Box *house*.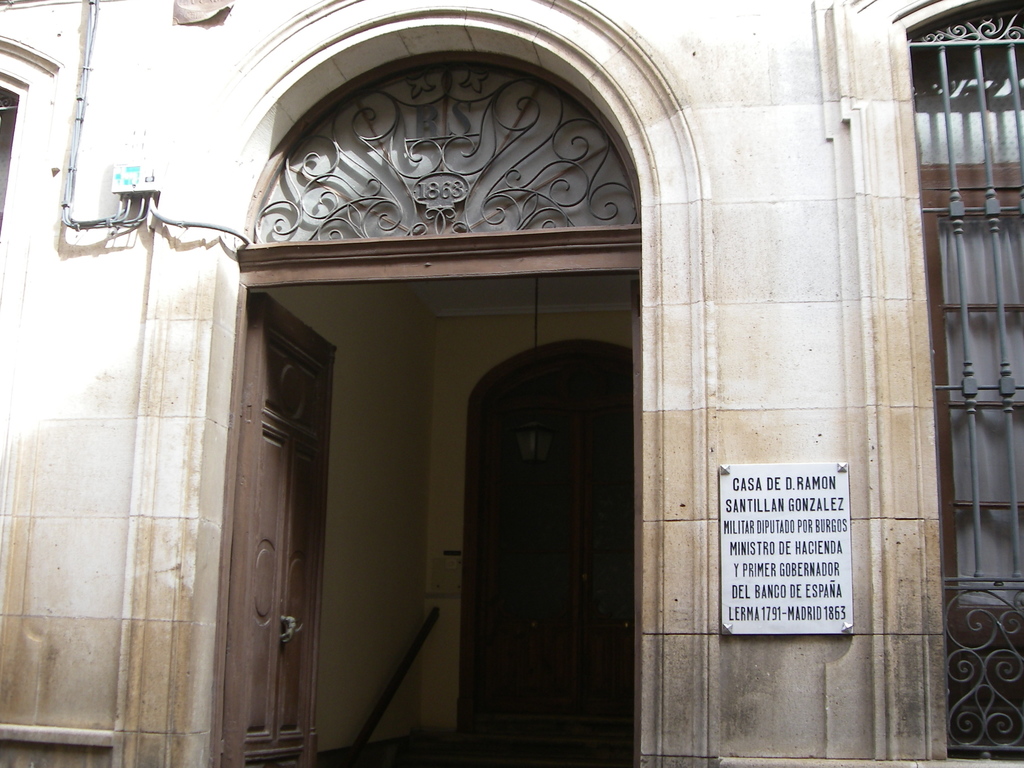
6 0 1004 767.
